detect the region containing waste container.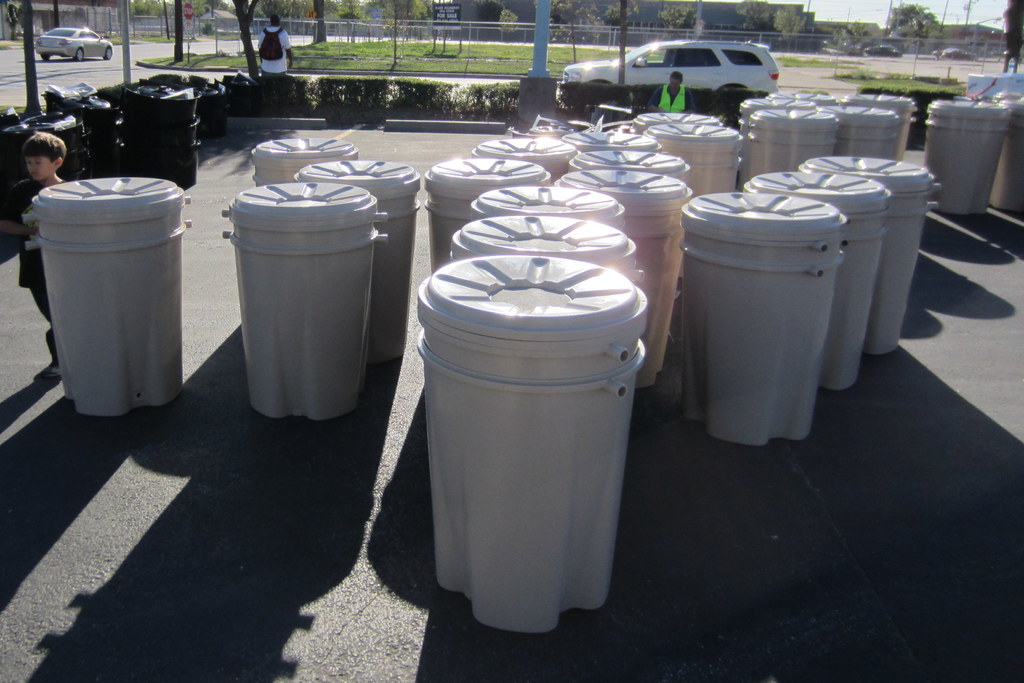
(left=23, top=177, right=192, bottom=414).
